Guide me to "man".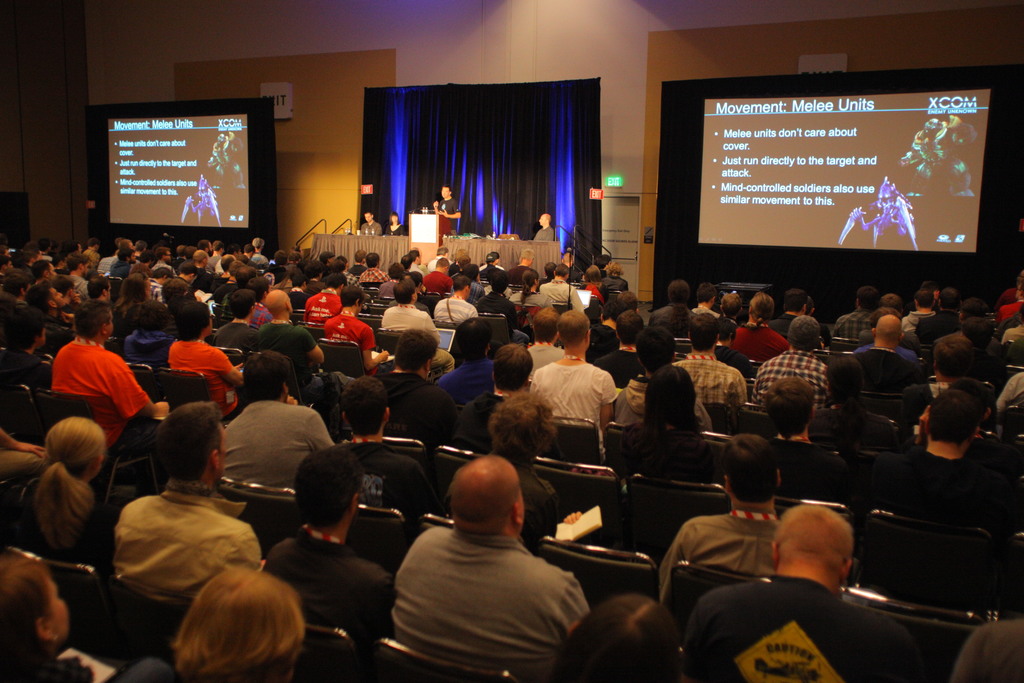
Guidance: [left=431, top=185, right=467, bottom=239].
